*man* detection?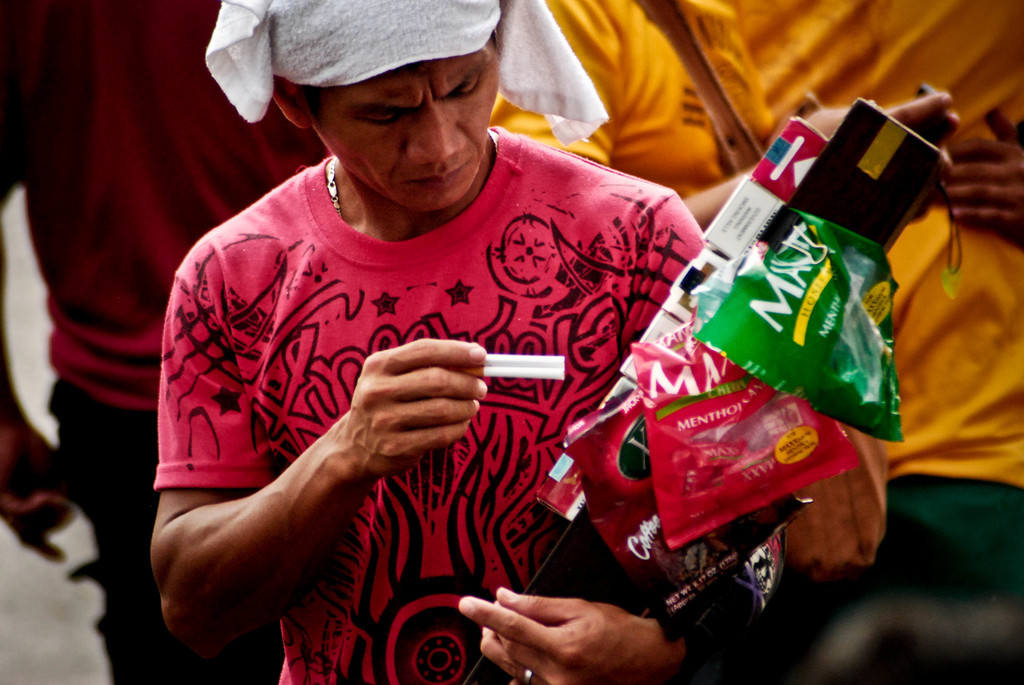
[150, 0, 819, 684]
